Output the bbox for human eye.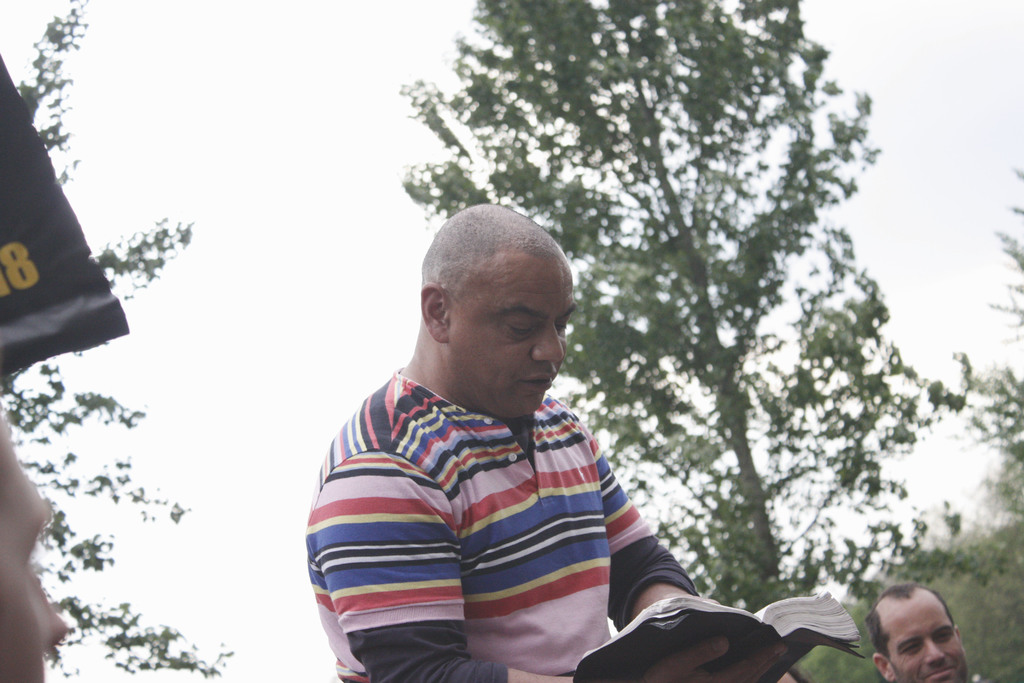
(left=937, top=630, right=953, bottom=642).
